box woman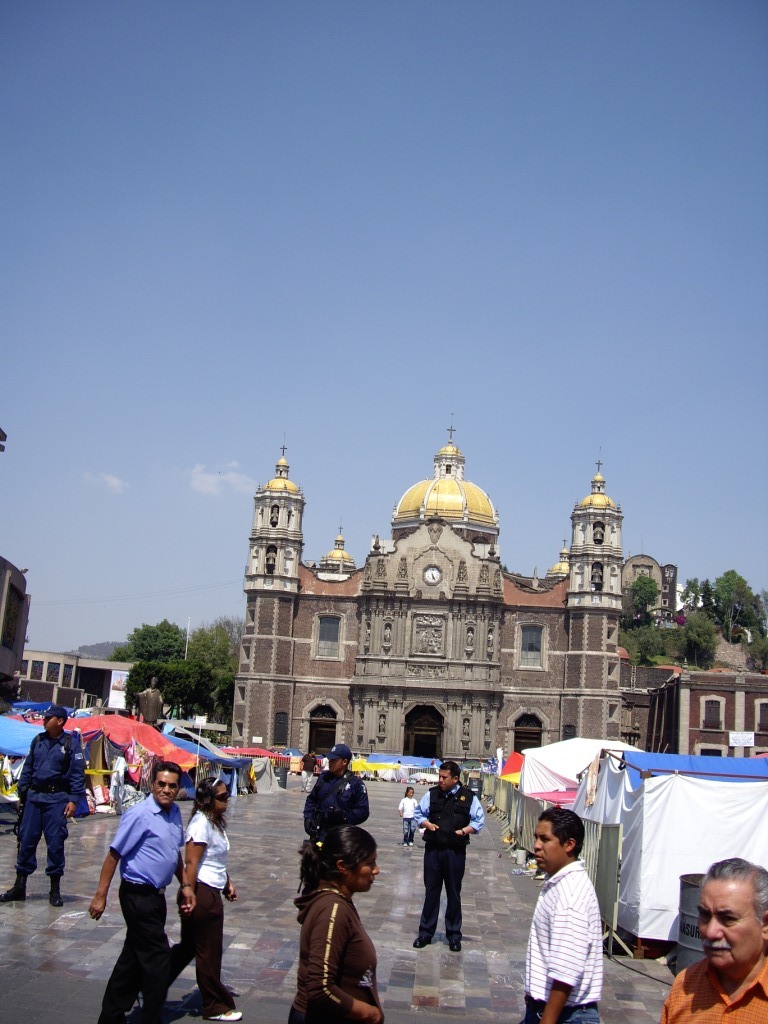
x1=278 y1=824 x2=388 y2=1023
